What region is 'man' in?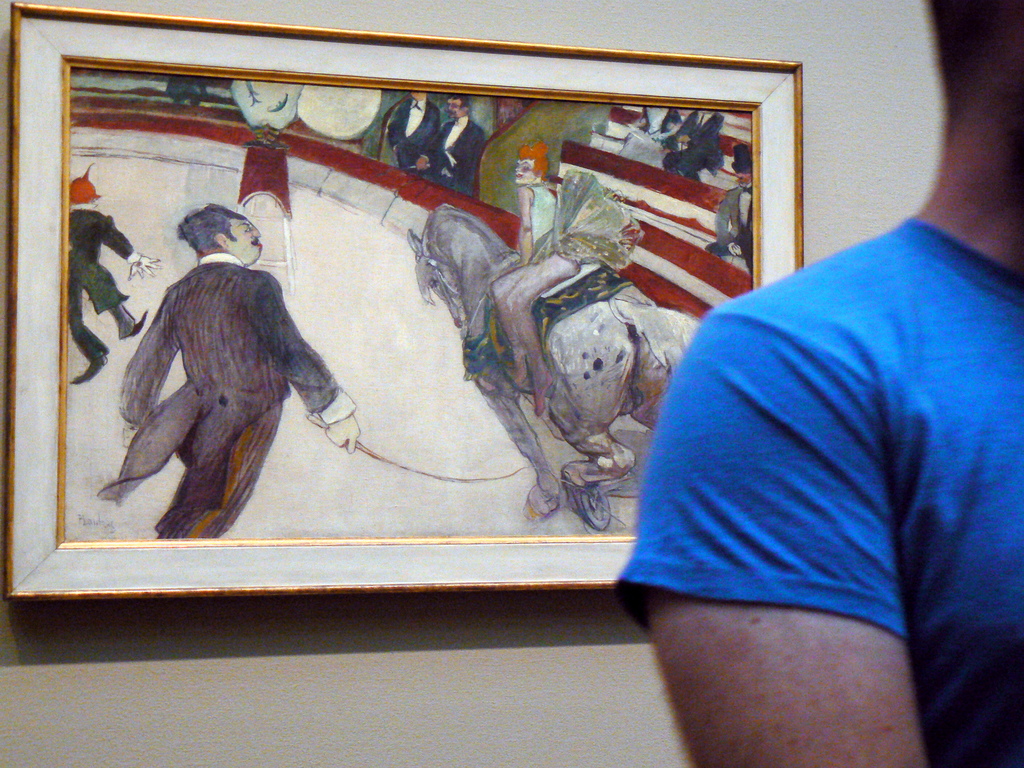
bbox=[705, 145, 755, 260].
